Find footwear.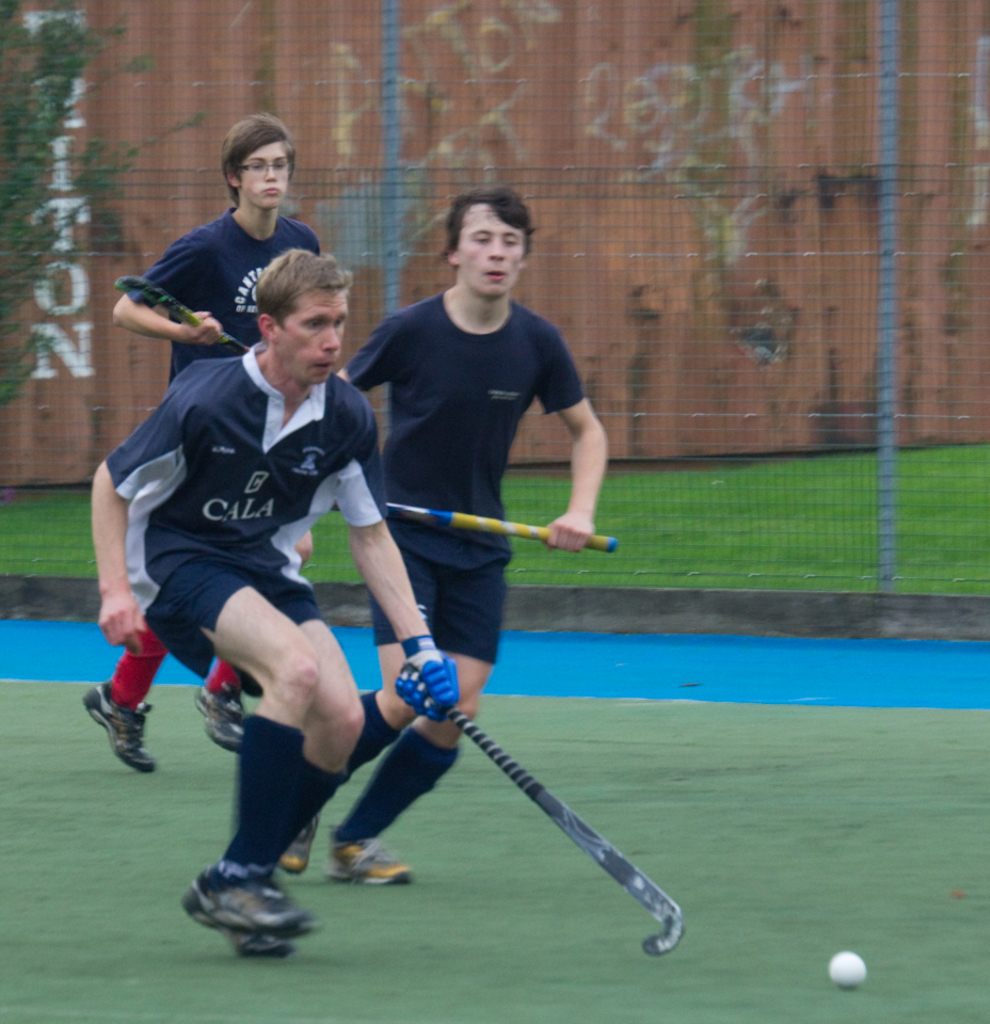
186 850 306 941.
